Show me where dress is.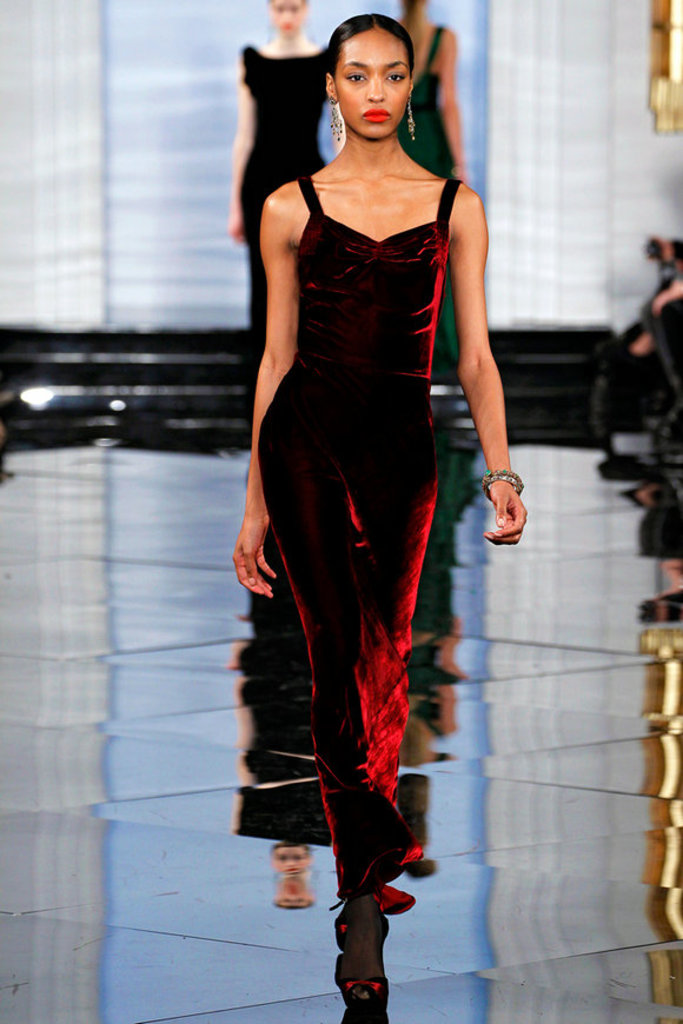
dress is at box(230, 45, 336, 366).
